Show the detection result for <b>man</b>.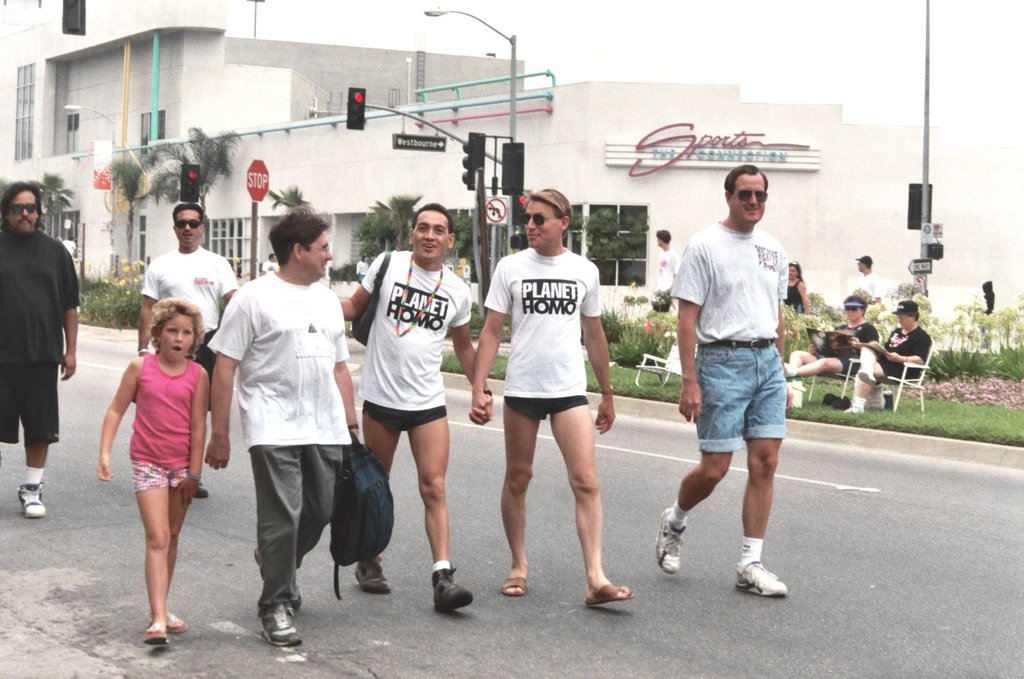
(328, 193, 468, 608).
